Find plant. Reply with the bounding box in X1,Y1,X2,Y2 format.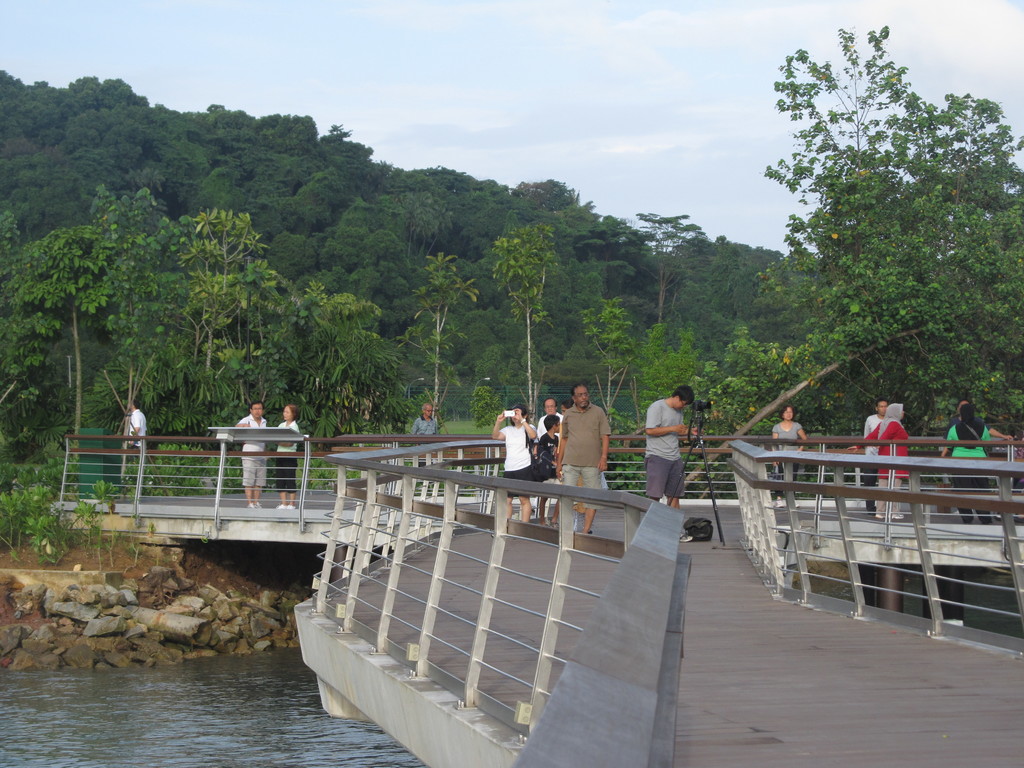
18,468,72,563.
